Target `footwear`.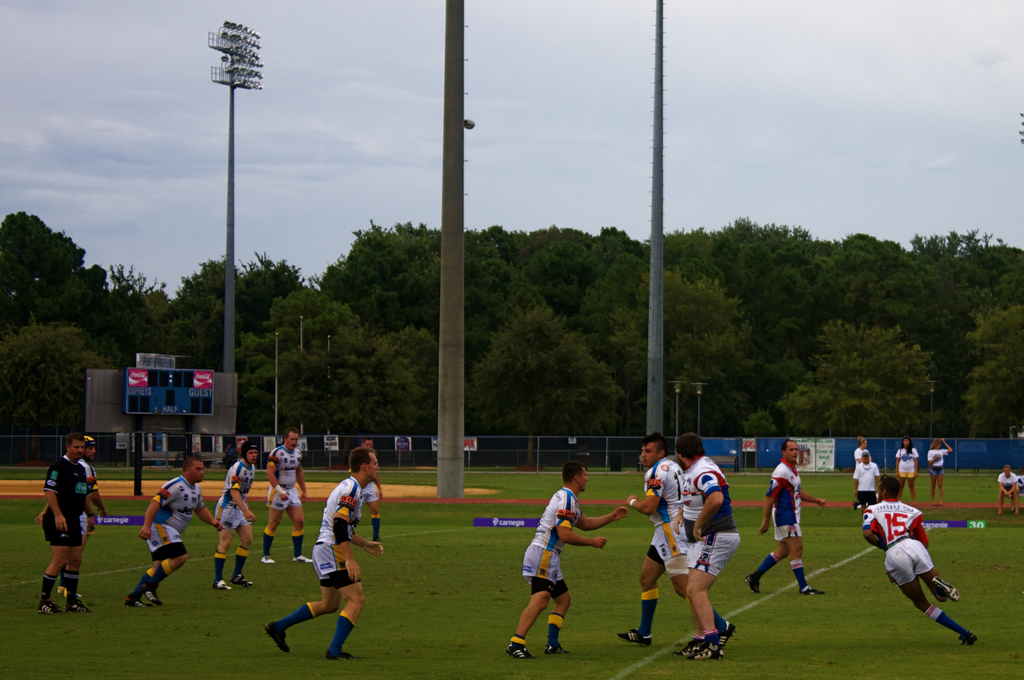
Target region: {"x1": 616, "y1": 629, "x2": 655, "y2": 648}.
